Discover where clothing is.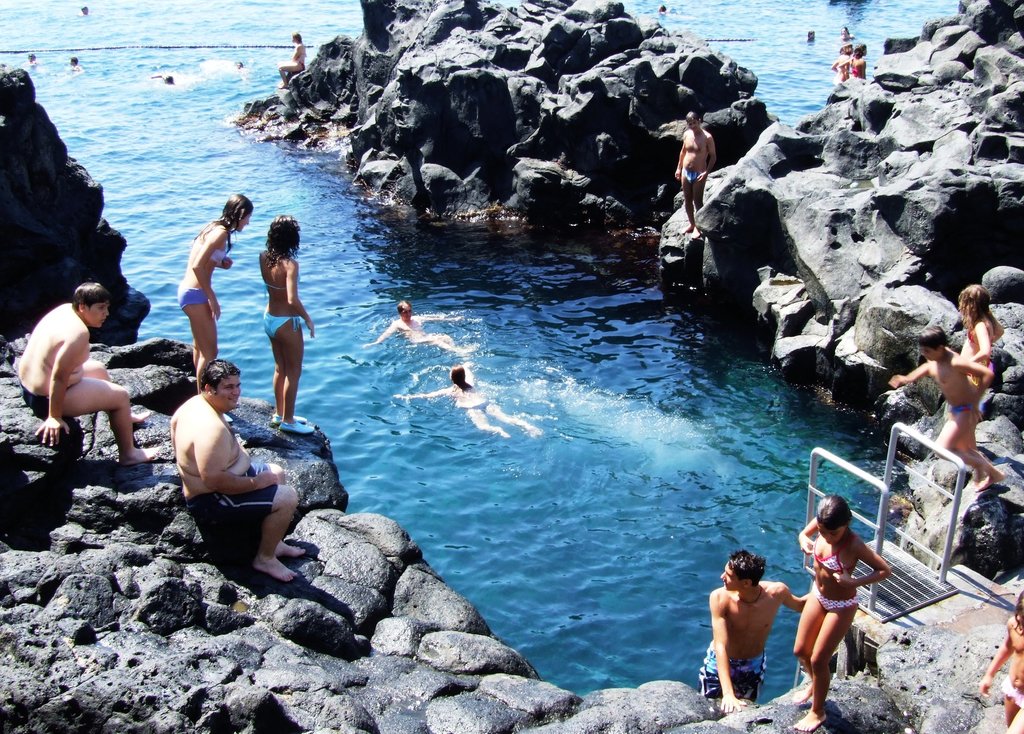
Discovered at {"left": 678, "top": 165, "right": 695, "bottom": 182}.
